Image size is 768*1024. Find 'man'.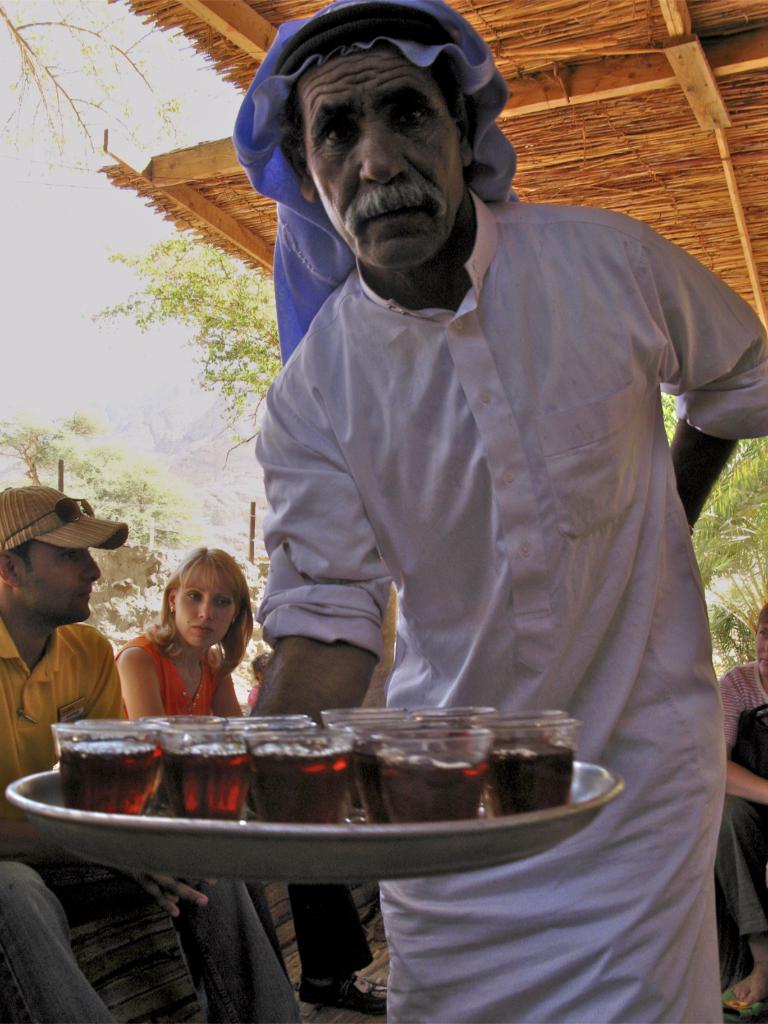
[246, 0, 767, 1023].
